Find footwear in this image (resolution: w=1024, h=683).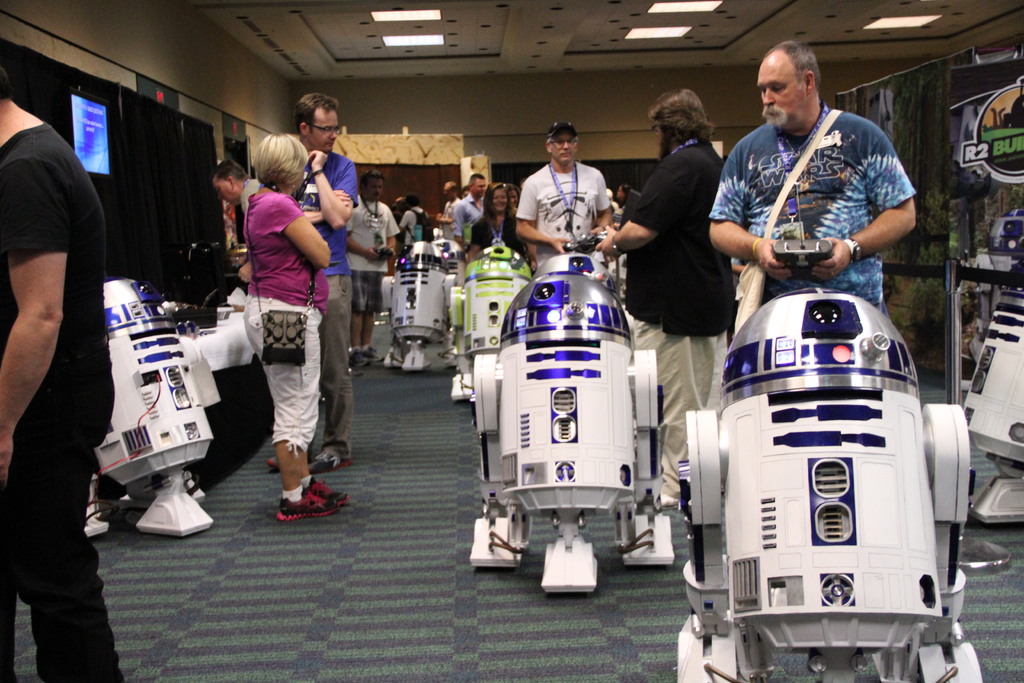
[left=298, top=472, right=351, bottom=506].
